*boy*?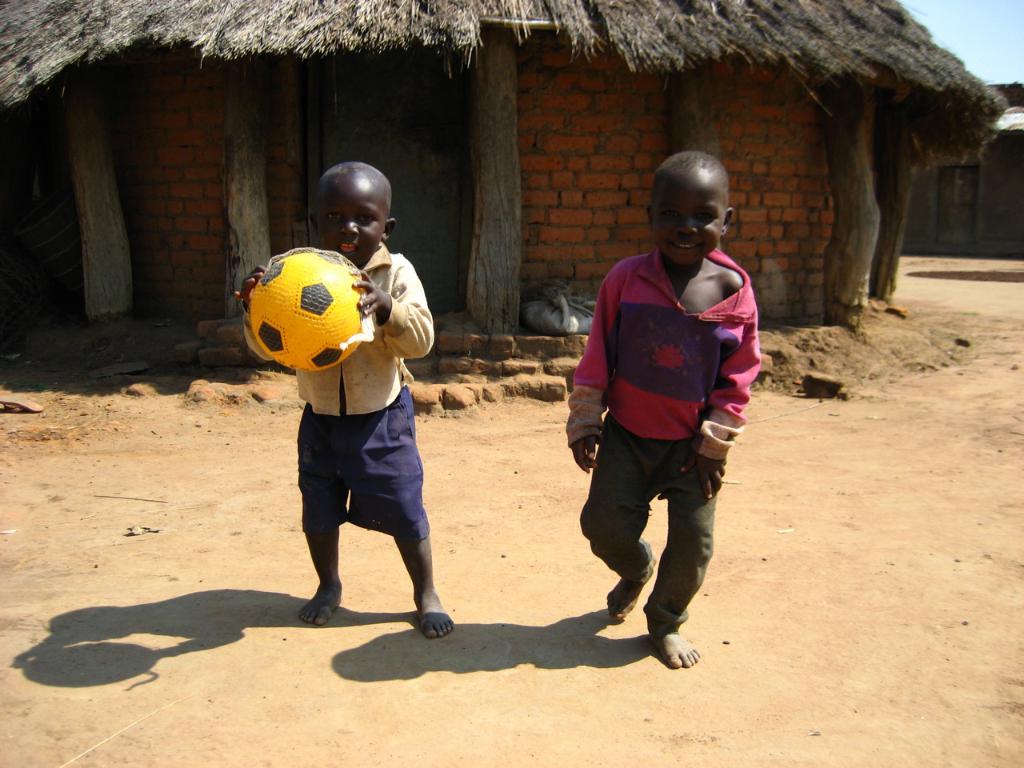
(left=235, top=162, right=455, bottom=638)
